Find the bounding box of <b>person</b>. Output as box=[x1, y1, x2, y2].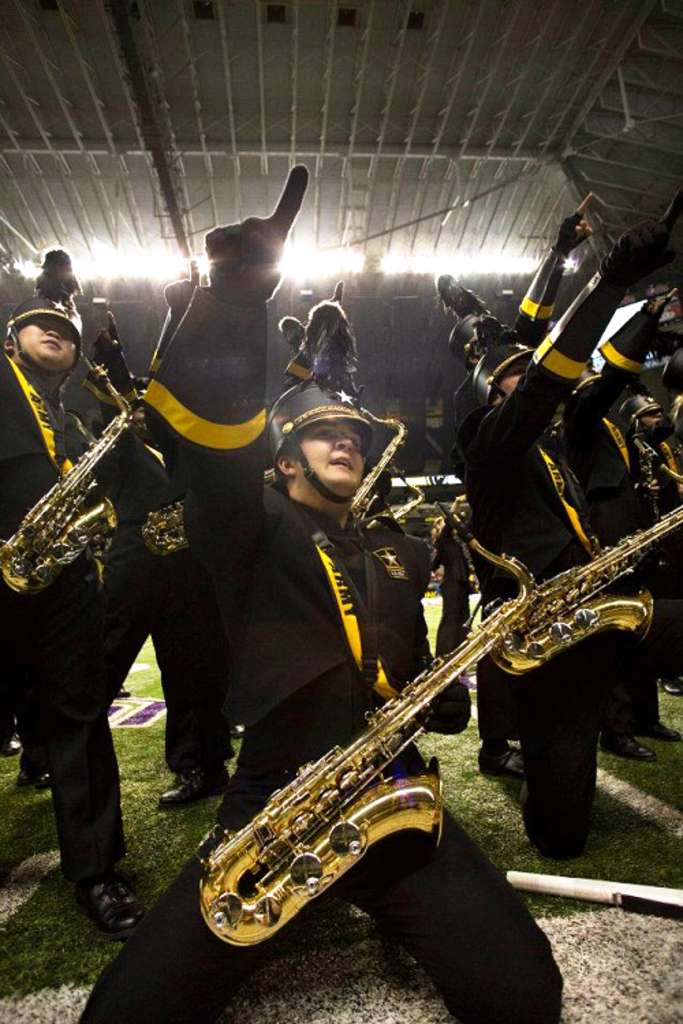
box=[16, 239, 209, 893].
